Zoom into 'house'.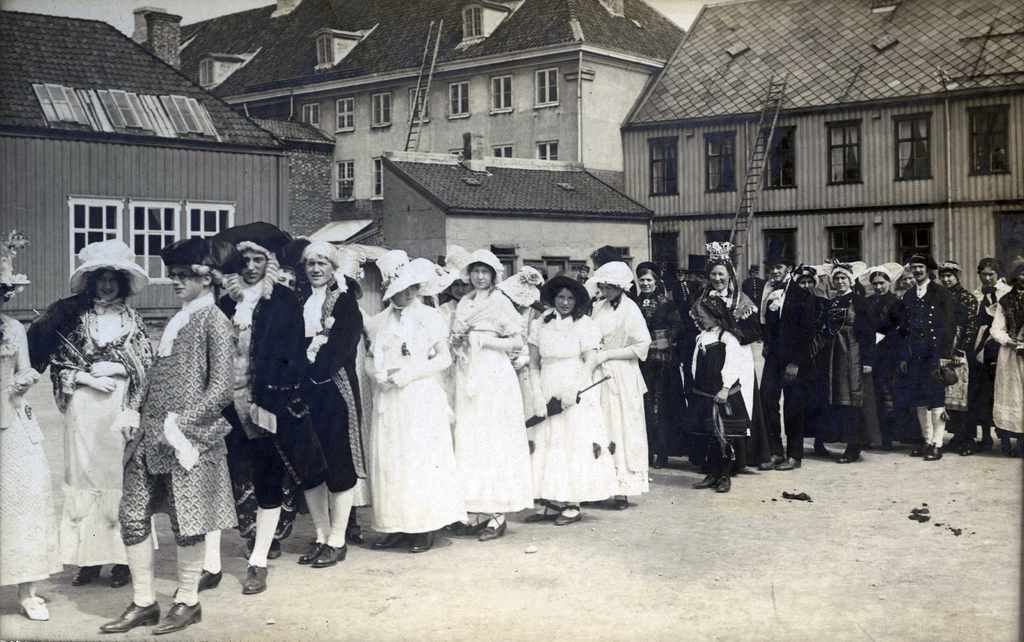
Zoom target: bbox(613, 0, 1023, 275).
